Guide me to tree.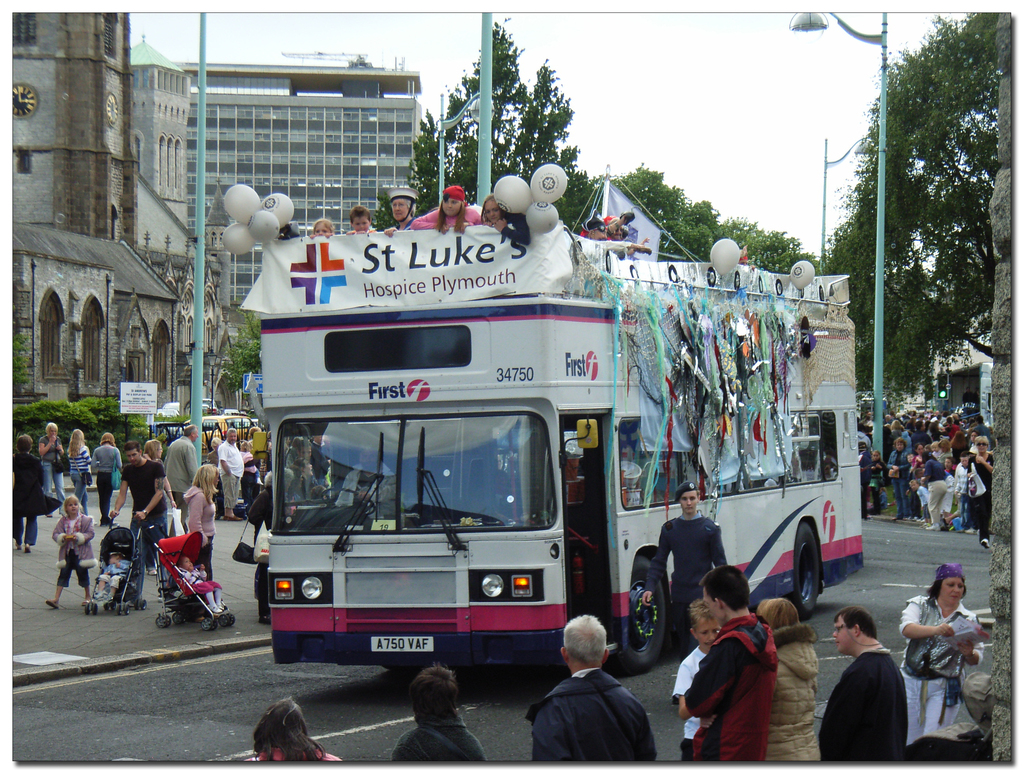
Guidance: (227,318,268,383).
